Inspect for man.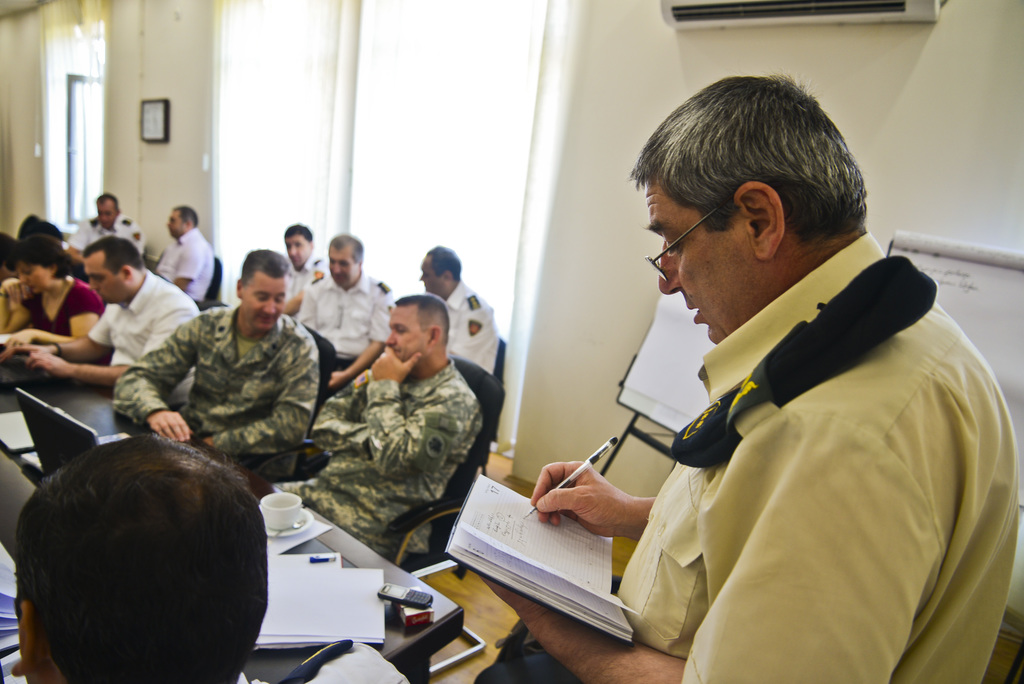
Inspection: BBox(546, 95, 988, 667).
